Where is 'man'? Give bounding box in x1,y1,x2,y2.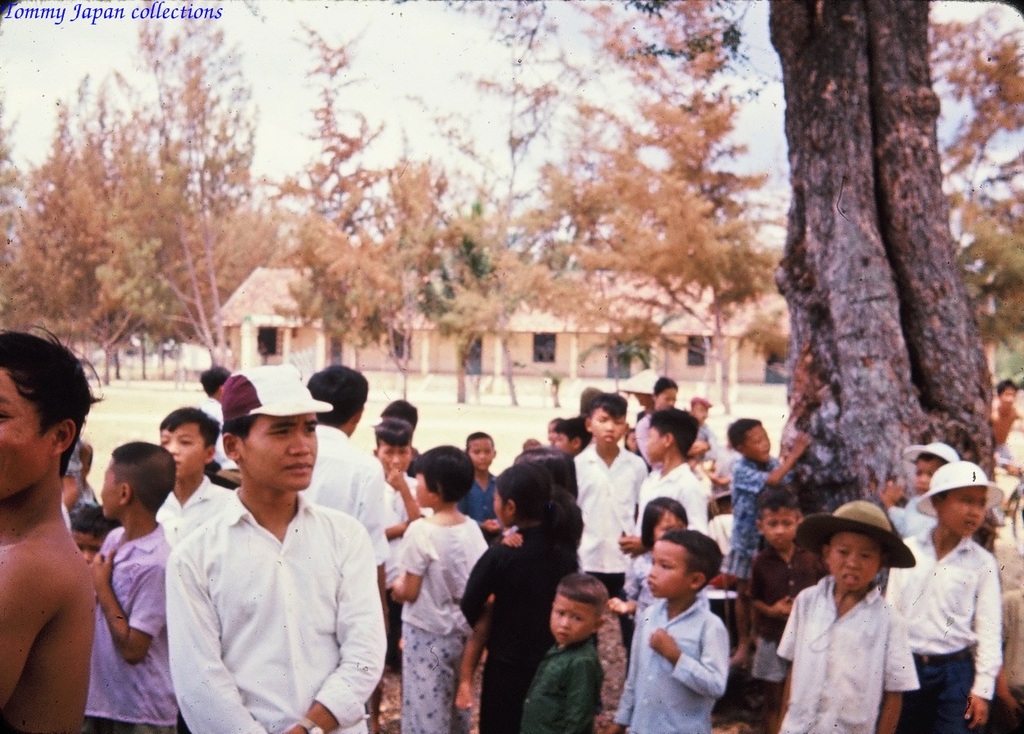
306,362,387,733.
